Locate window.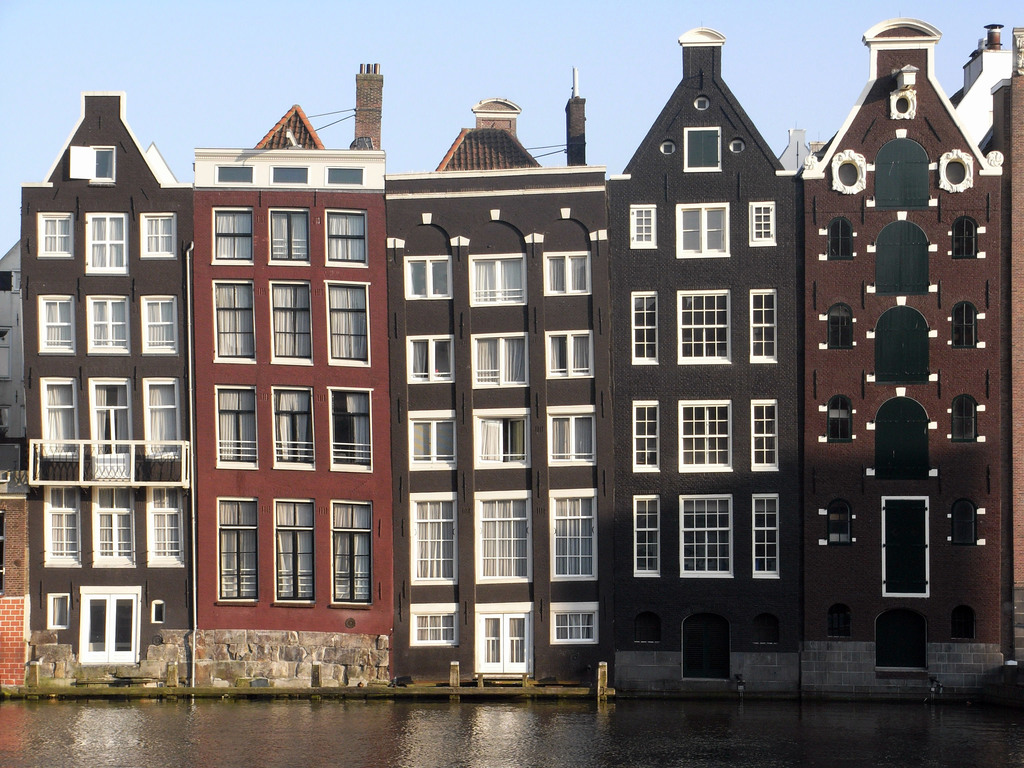
Bounding box: select_region(38, 212, 86, 262).
